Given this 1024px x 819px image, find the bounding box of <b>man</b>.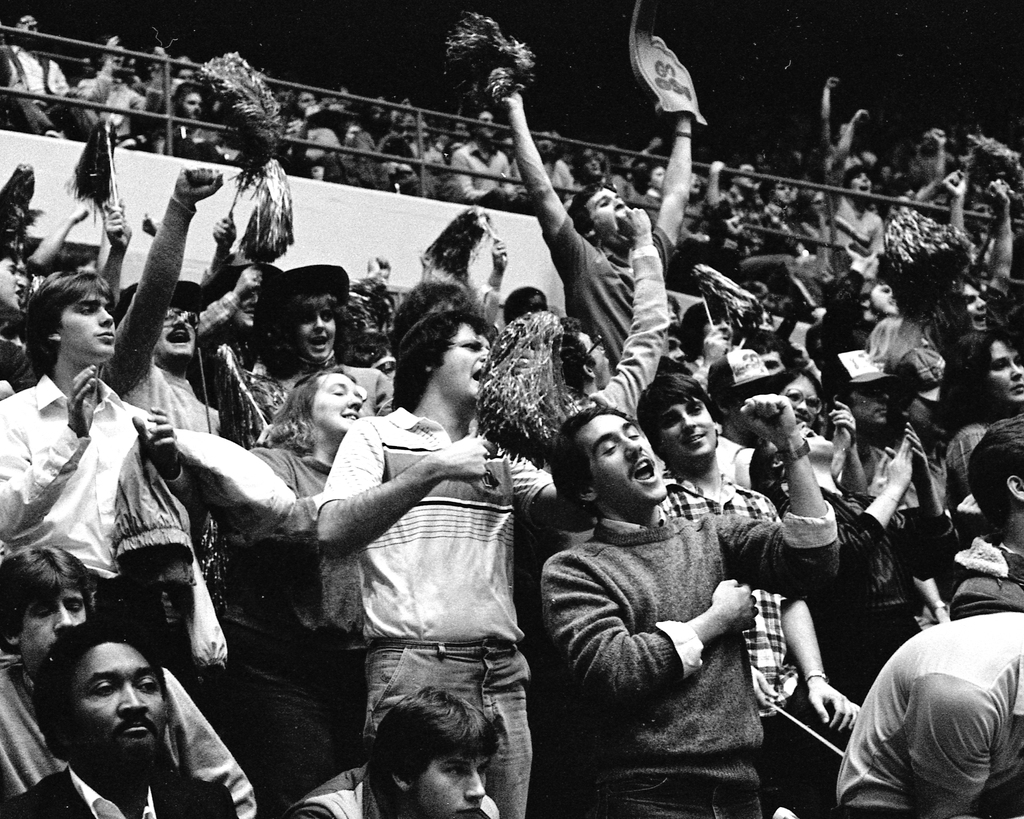
detection(0, 620, 237, 818).
